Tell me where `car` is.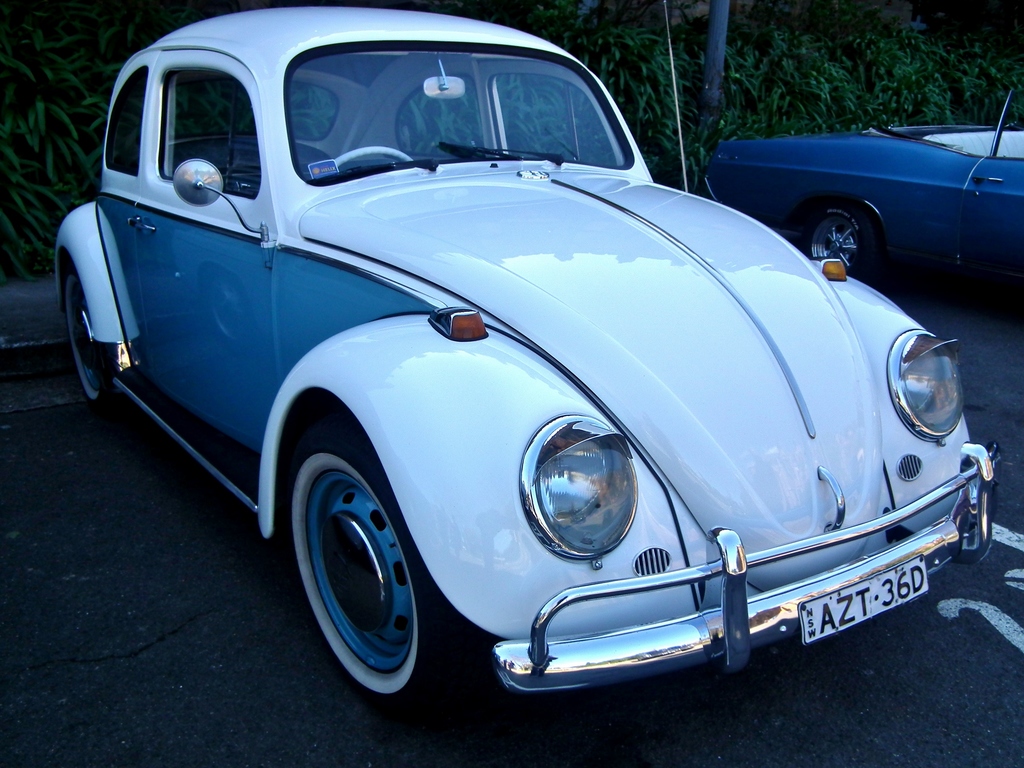
`car` is at box(48, 20, 948, 720).
